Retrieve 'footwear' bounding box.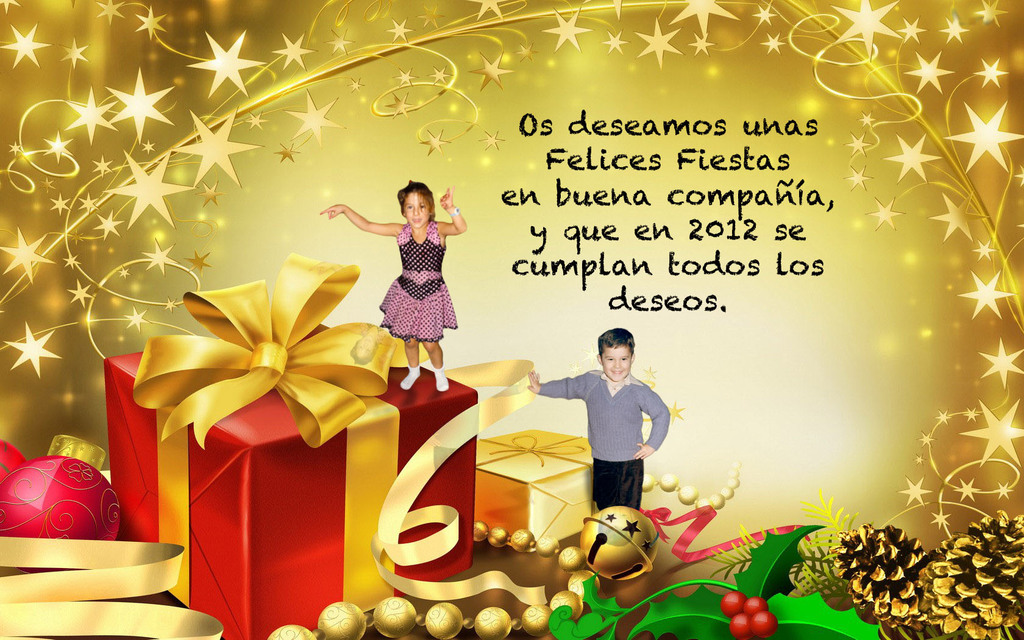
Bounding box: (430,369,449,392).
